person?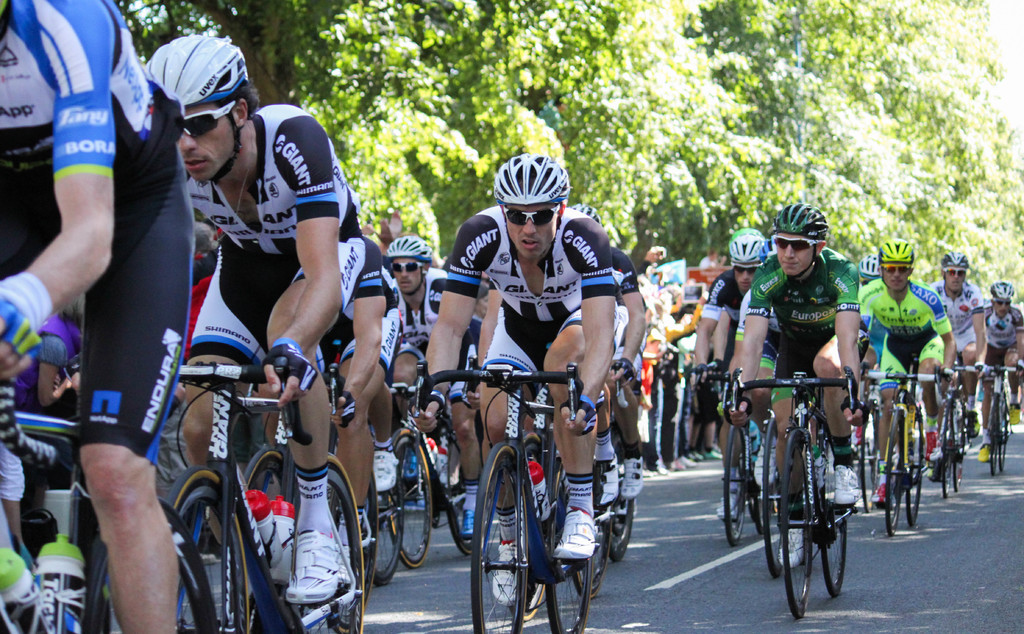
bbox=[145, 67, 362, 535]
